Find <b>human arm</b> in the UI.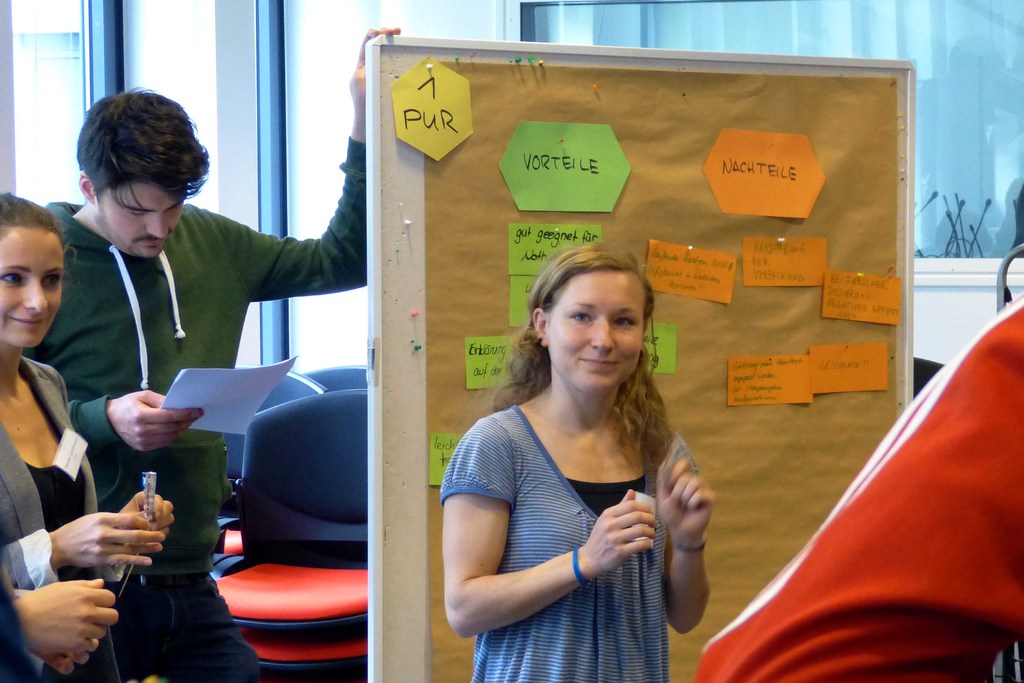
UI element at <region>0, 502, 152, 598</region>.
